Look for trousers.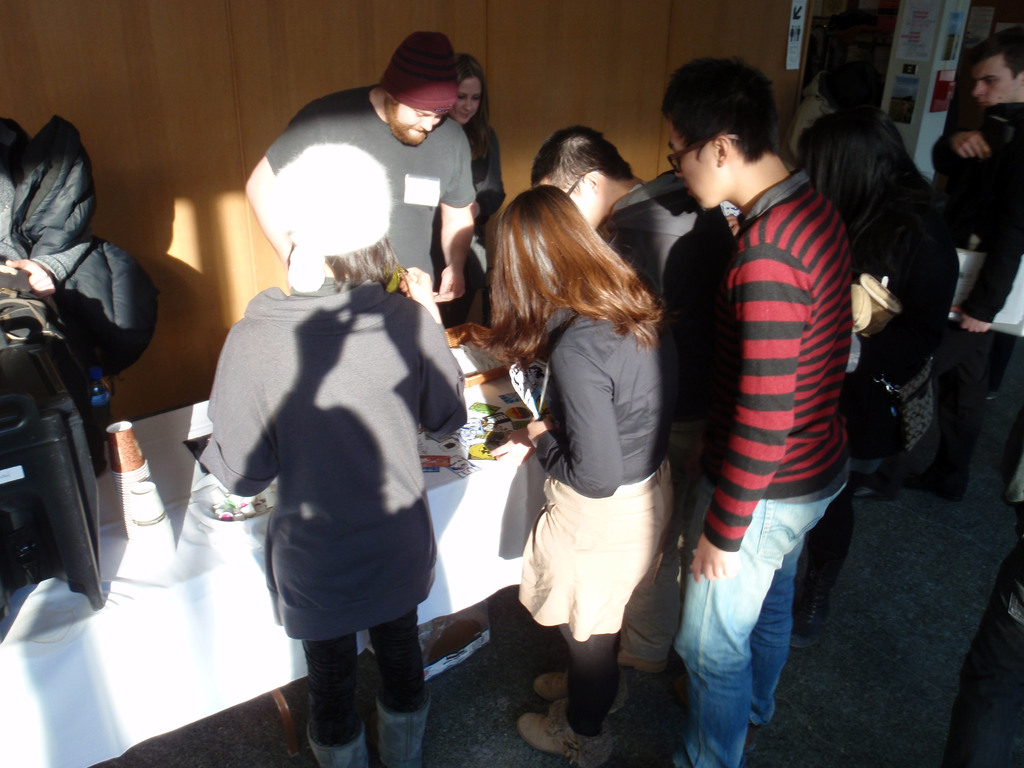
Found: locate(934, 317, 988, 503).
